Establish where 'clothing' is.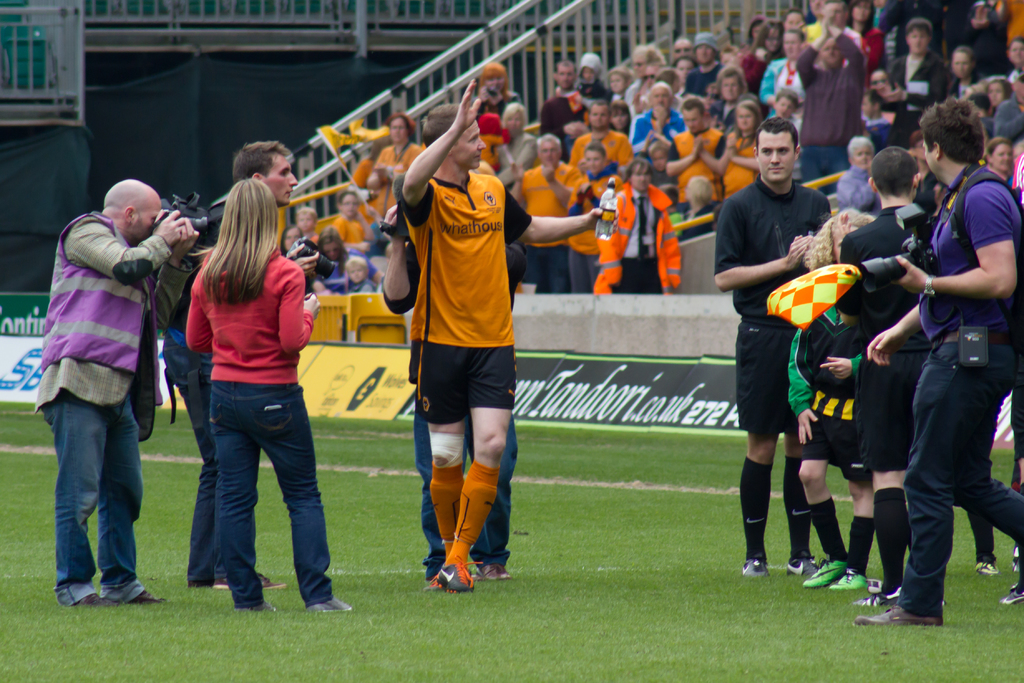
Established at left=318, top=255, right=347, bottom=297.
